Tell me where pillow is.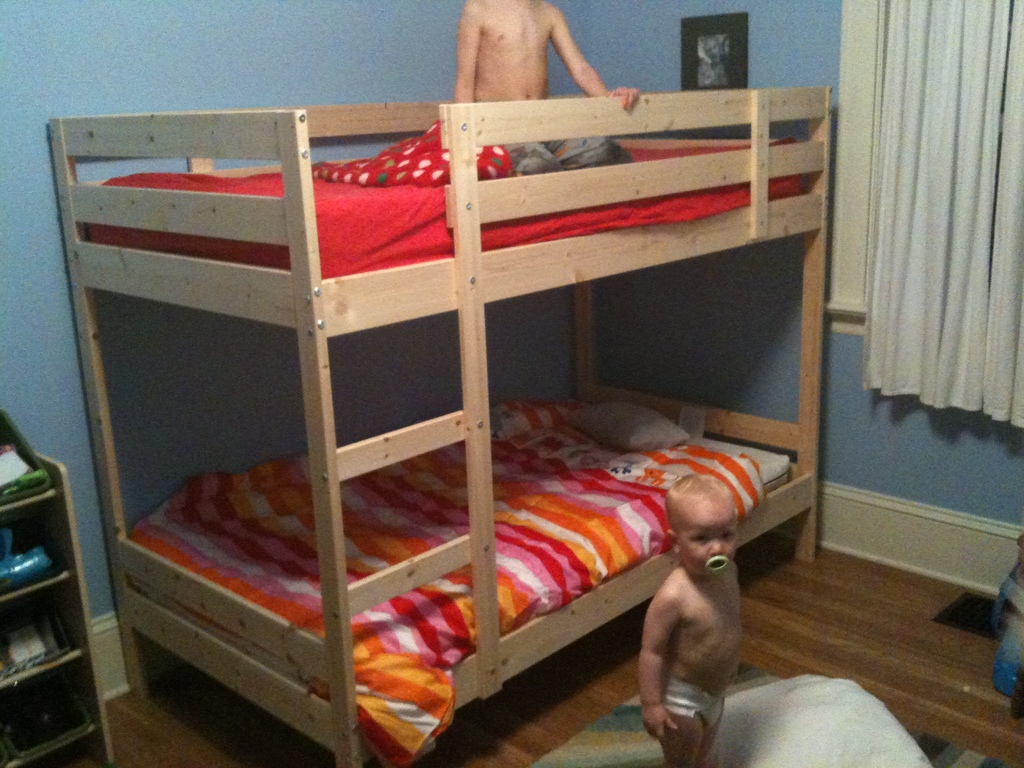
pillow is at [570,398,687,447].
